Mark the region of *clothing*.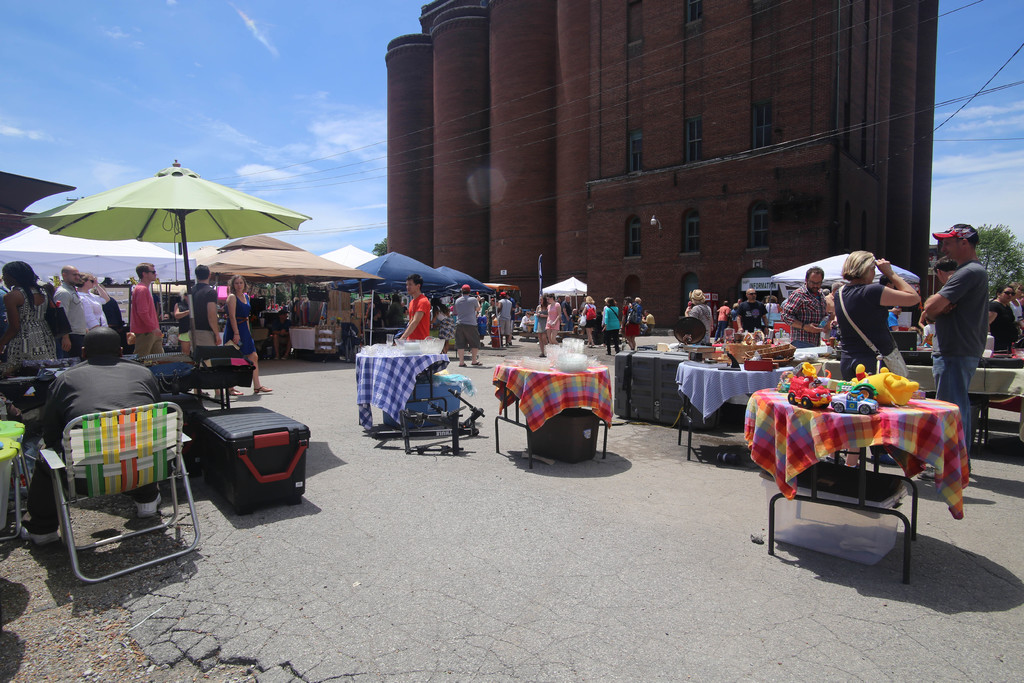
Region: (left=833, top=284, right=895, bottom=376).
